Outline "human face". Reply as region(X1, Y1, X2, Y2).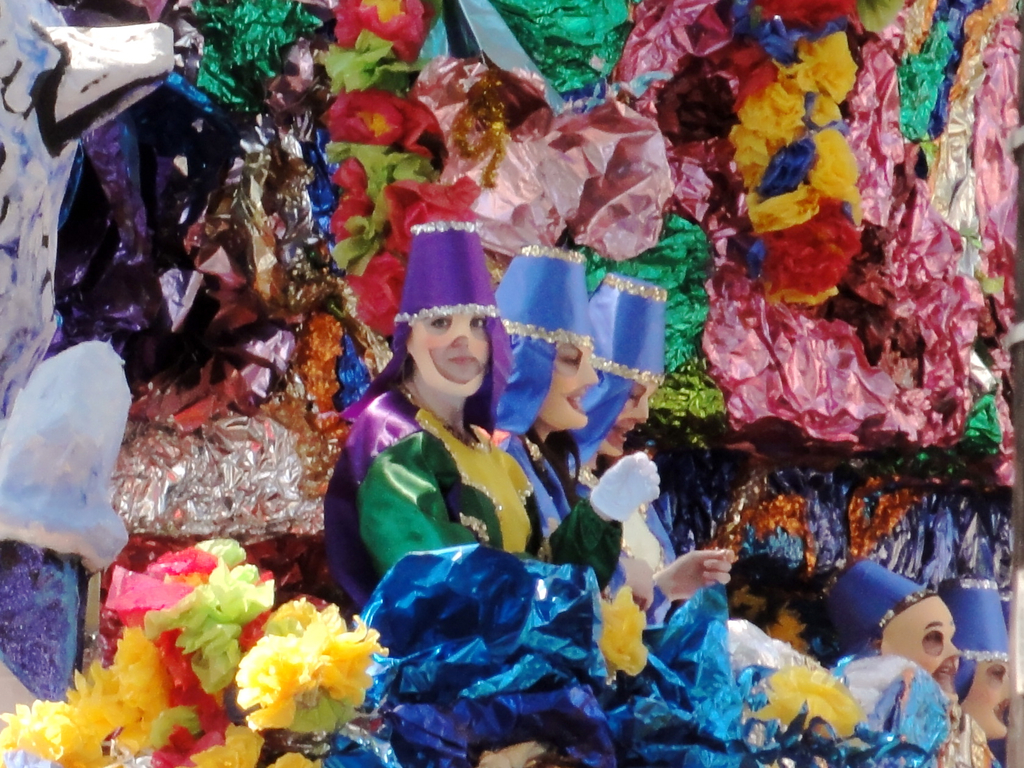
region(964, 660, 1011, 739).
